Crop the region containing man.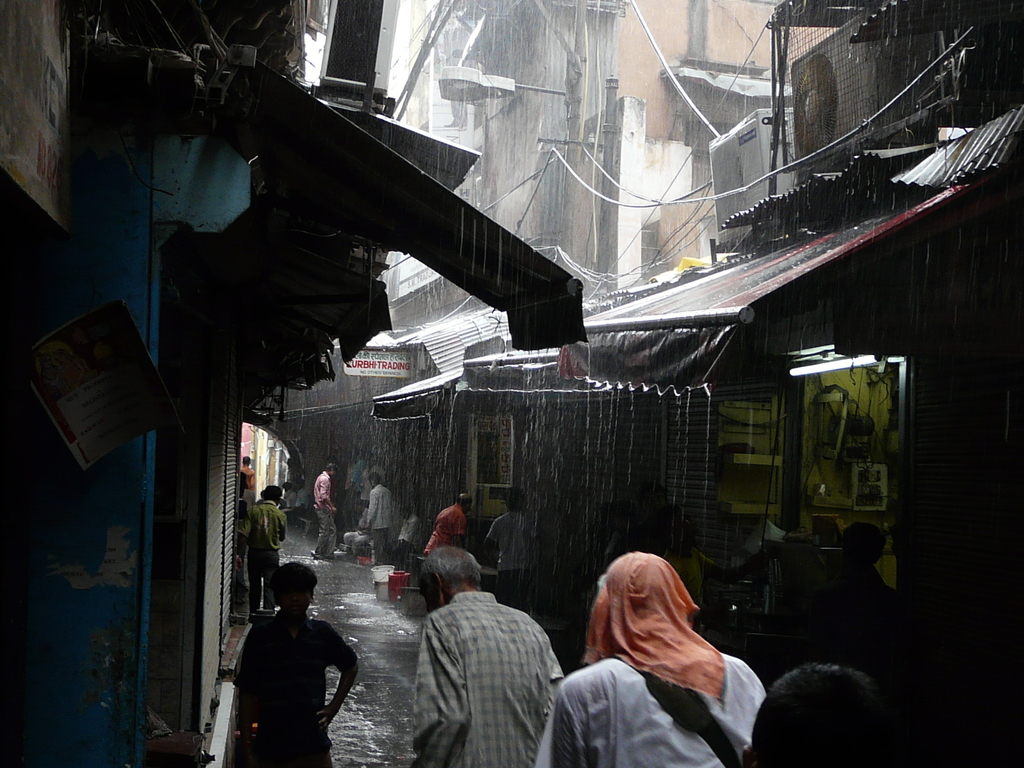
Crop region: <bbox>248, 480, 287, 620</bbox>.
